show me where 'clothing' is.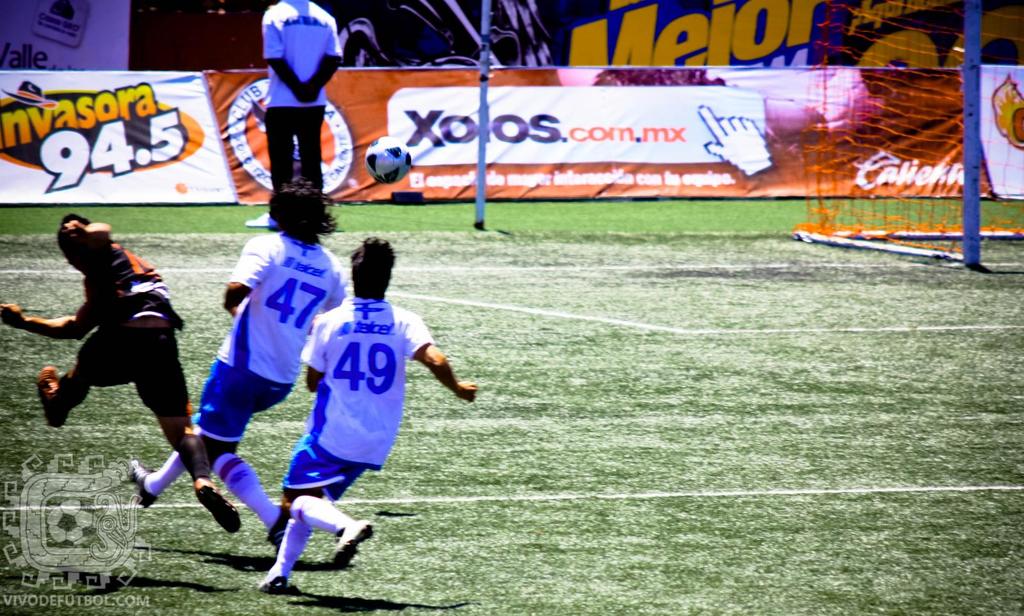
'clothing' is at Rect(284, 295, 435, 516).
